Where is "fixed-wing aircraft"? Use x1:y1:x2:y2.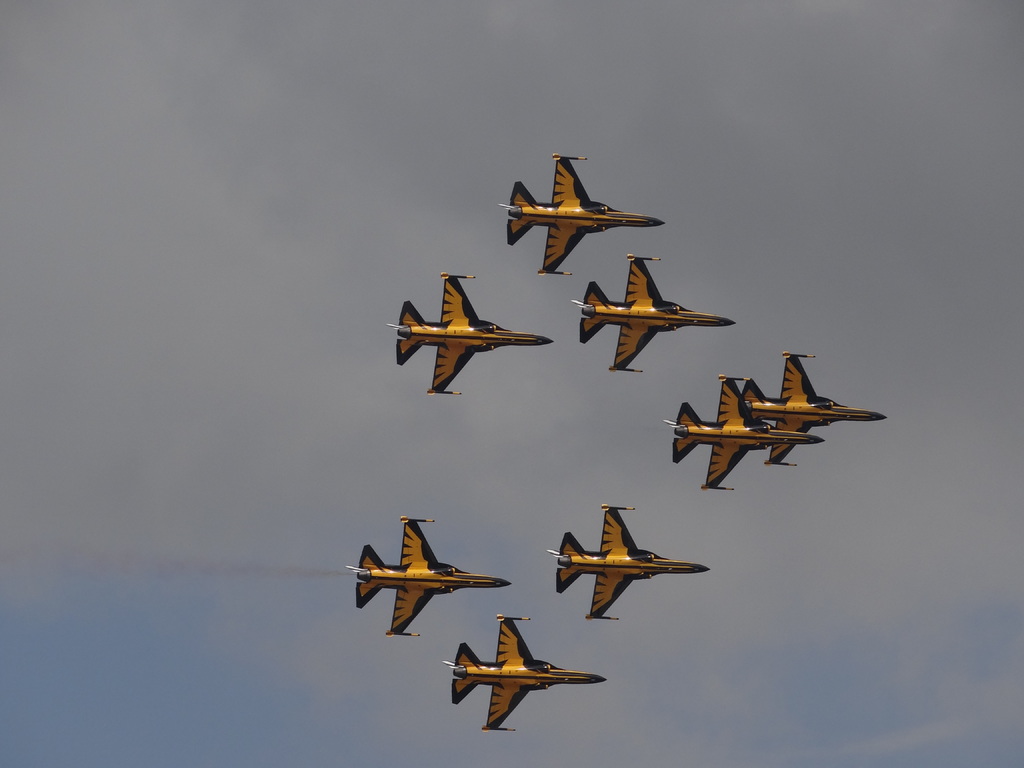
546:505:712:621.
